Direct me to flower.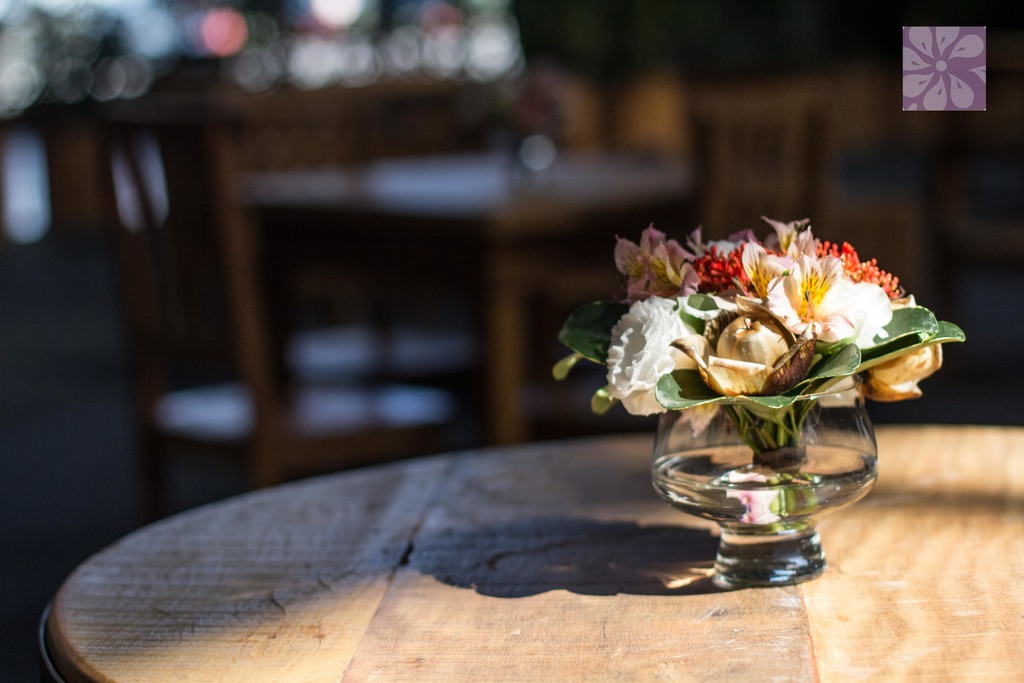
Direction: 605 279 707 424.
